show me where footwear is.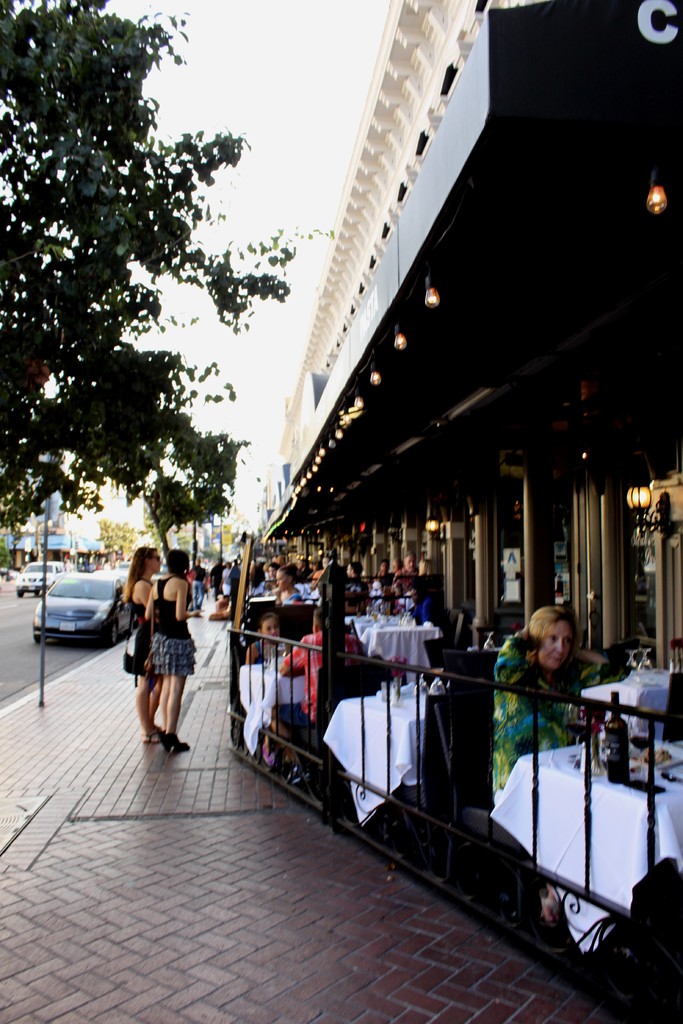
footwear is at locate(160, 733, 191, 755).
